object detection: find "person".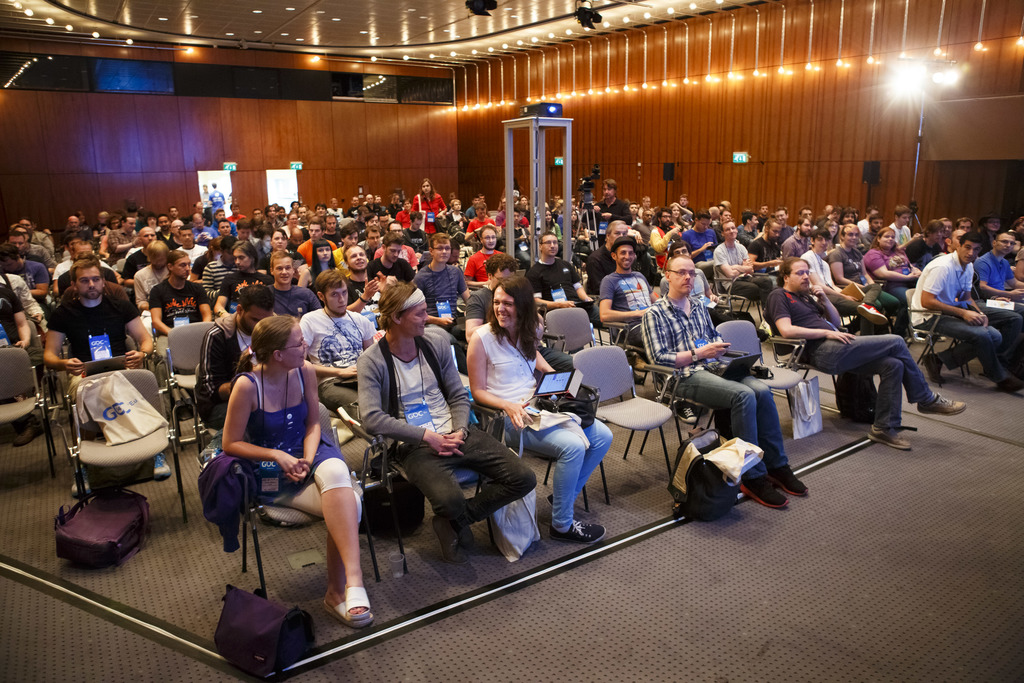
[716,220,775,297].
